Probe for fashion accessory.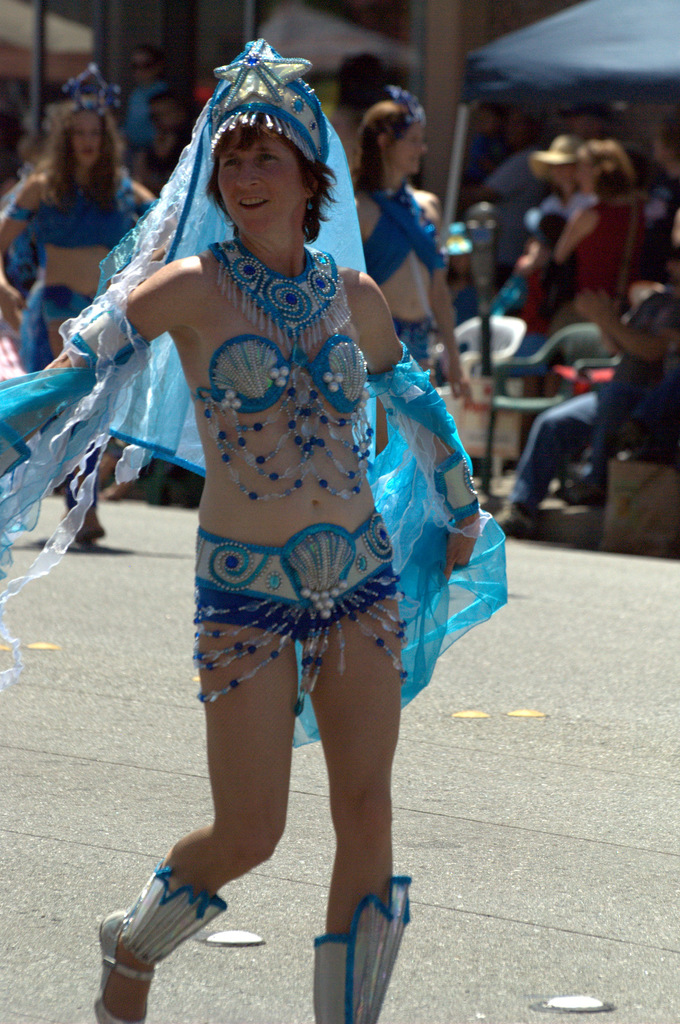
Probe result: rect(310, 870, 410, 1023).
